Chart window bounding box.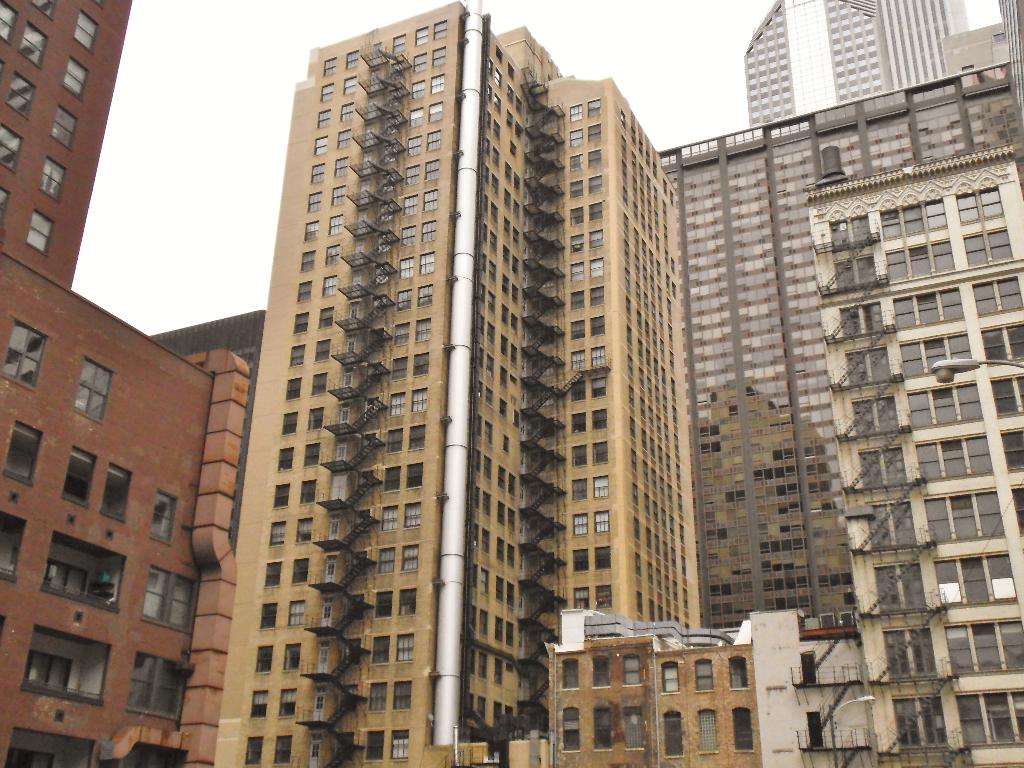
Charted: BBox(279, 646, 299, 673).
